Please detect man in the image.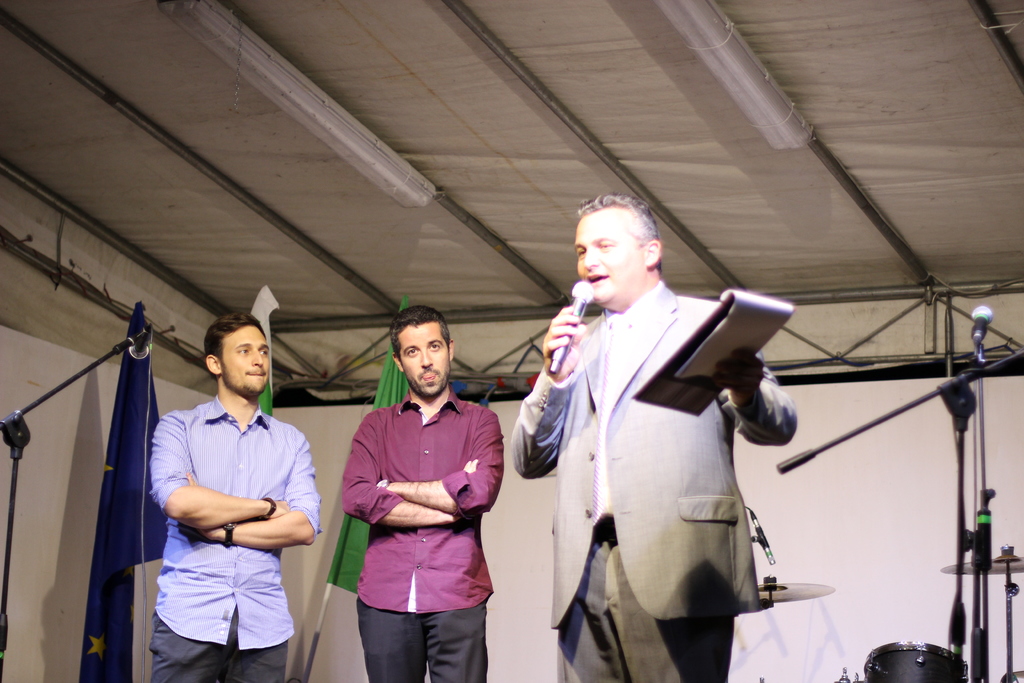
left=151, top=308, right=321, bottom=682.
